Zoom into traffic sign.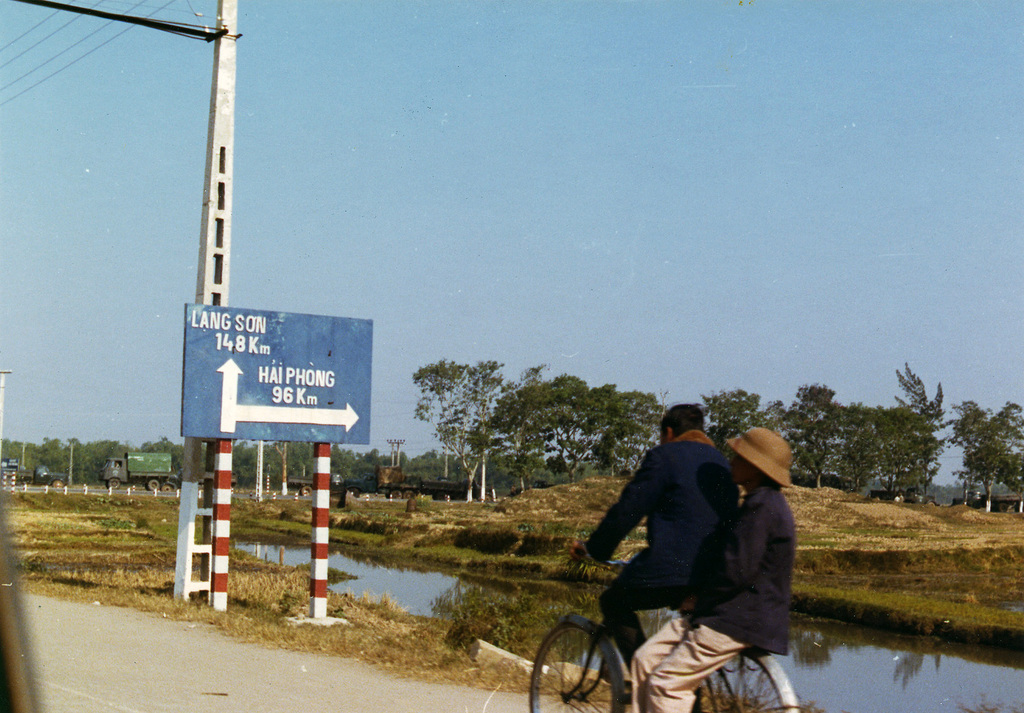
Zoom target: BBox(180, 305, 376, 445).
